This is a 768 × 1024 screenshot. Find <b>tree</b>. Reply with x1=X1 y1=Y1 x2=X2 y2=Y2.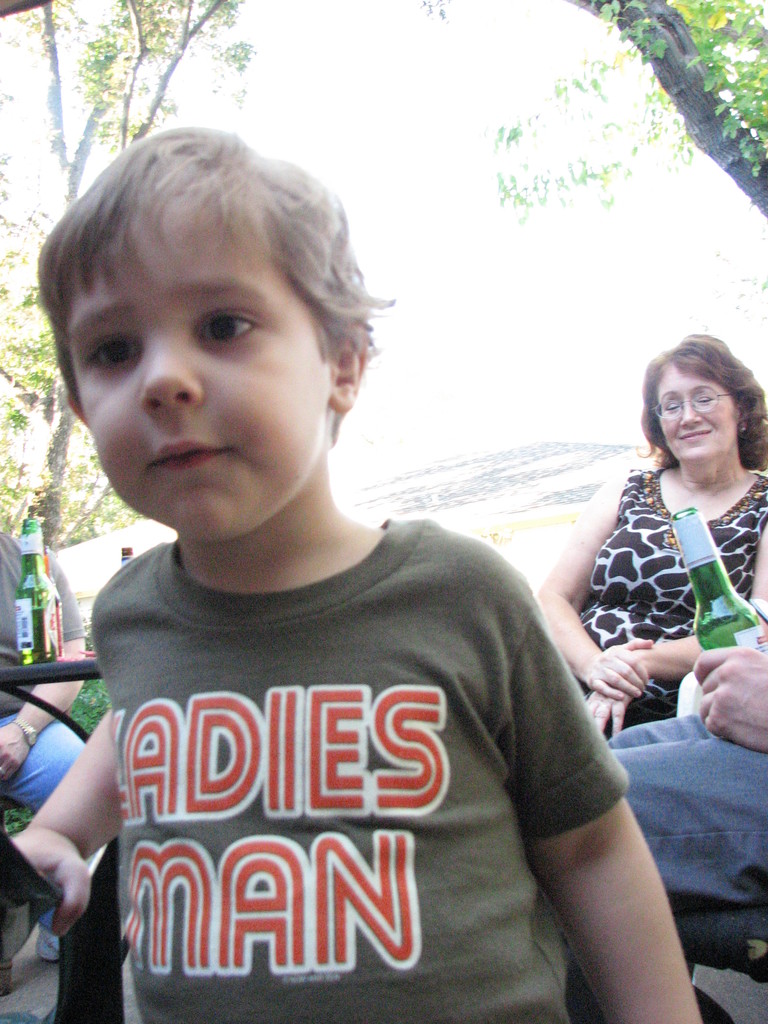
x1=415 y1=0 x2=767 y2=317.
